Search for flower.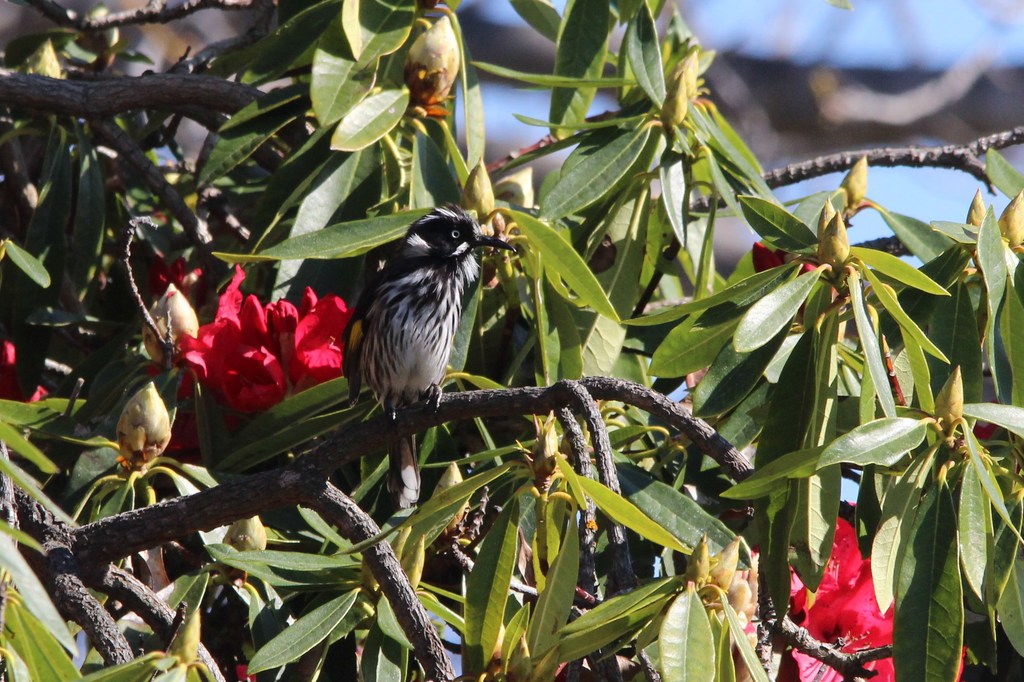
Found at bbox=(774, 514, 962, 681).
